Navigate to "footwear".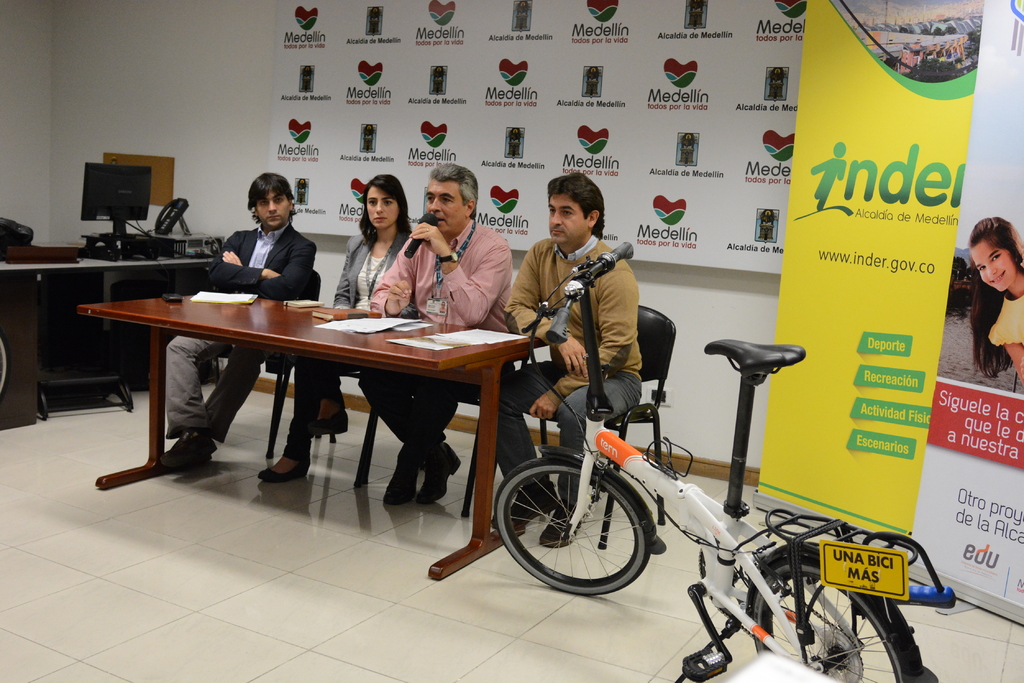
Navigation target: 492 472 555 529.
